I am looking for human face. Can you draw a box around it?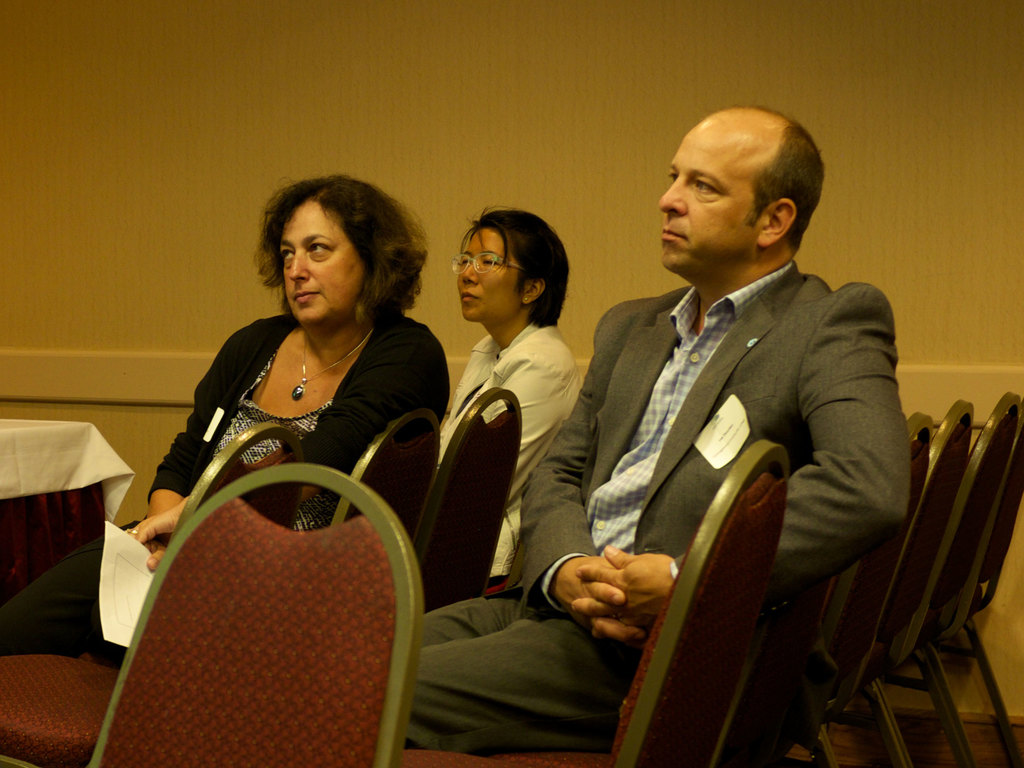
Sure, the bounding box is Rect(460, 225, 519, 317).
